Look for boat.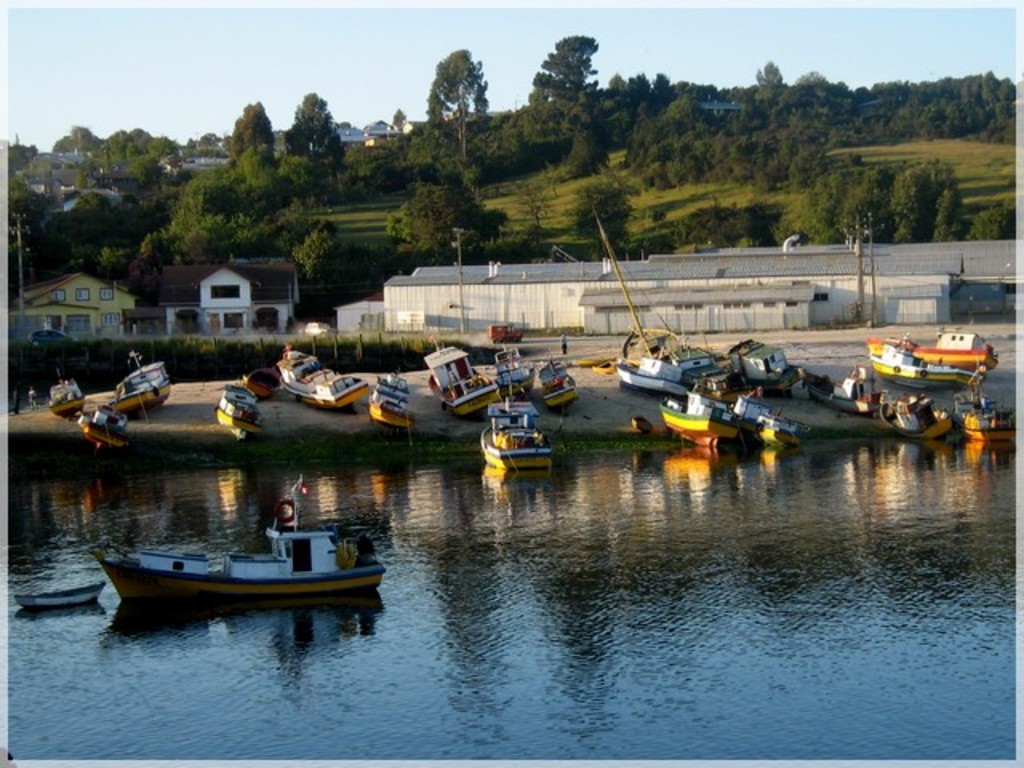
Found: select_region(45, 370, 96, 416).
